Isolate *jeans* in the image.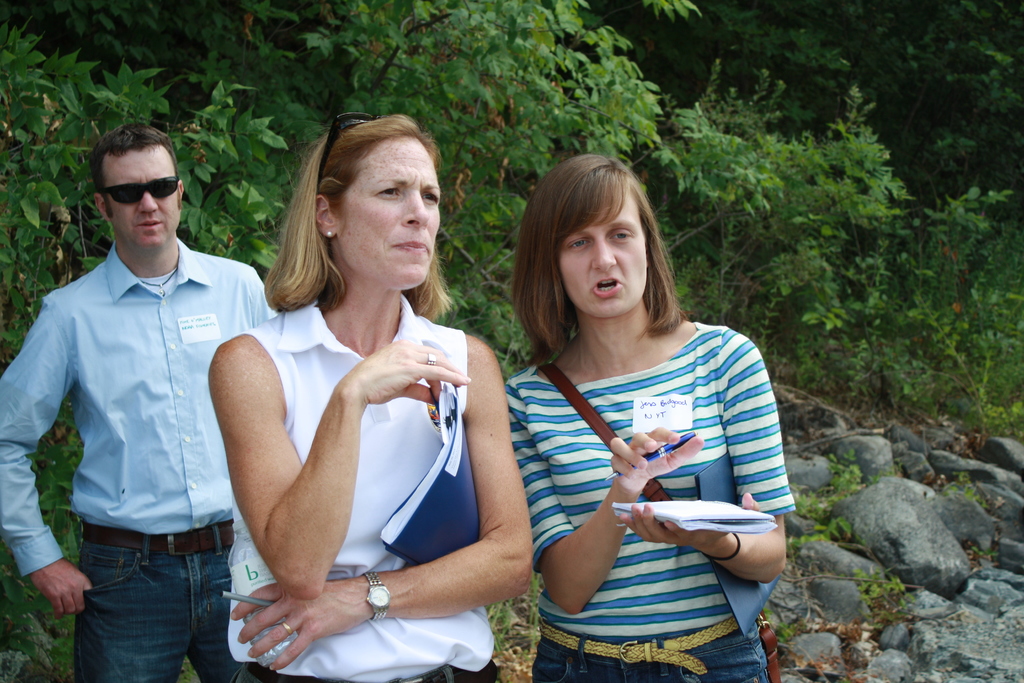
Isolated region: [left=54, top=515, right=231, bottom=677].
